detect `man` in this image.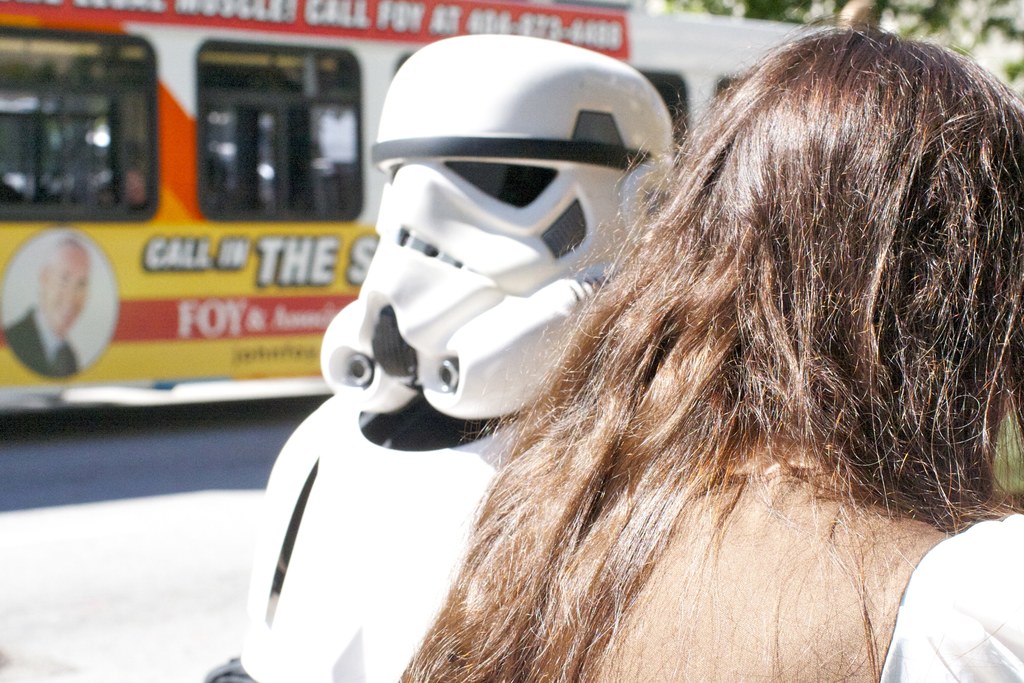
Detection: [6,239,88,379].
